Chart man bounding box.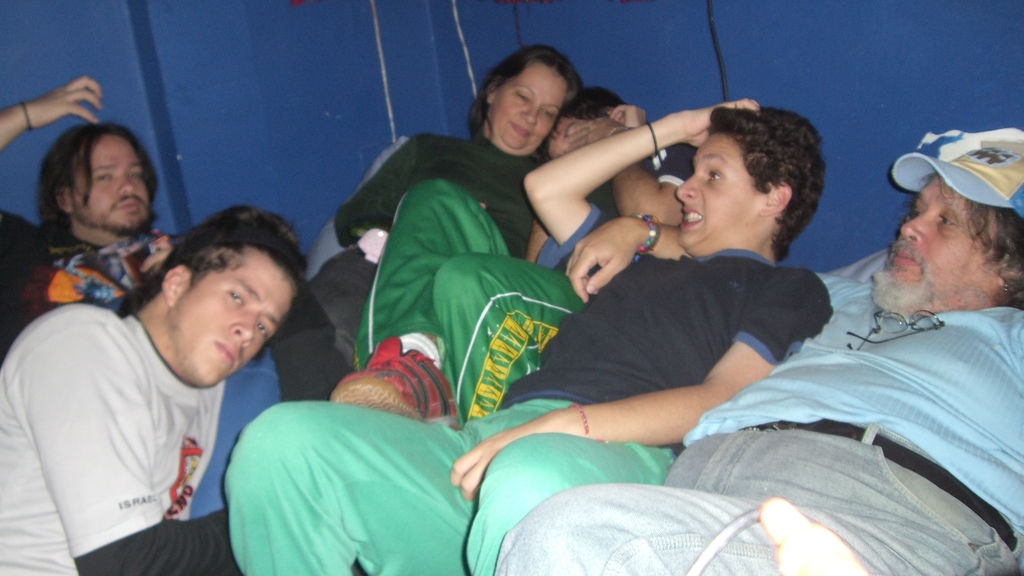
Charted: detection(0, 202, 309, 575).
